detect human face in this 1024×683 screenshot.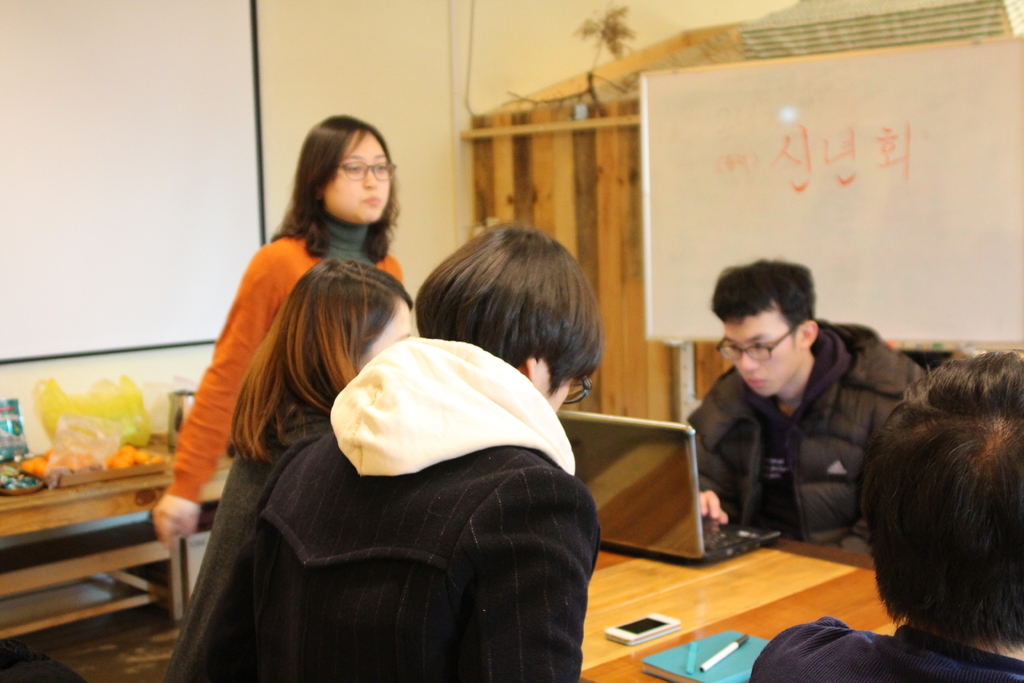
Detection: 324,128,390,217.
